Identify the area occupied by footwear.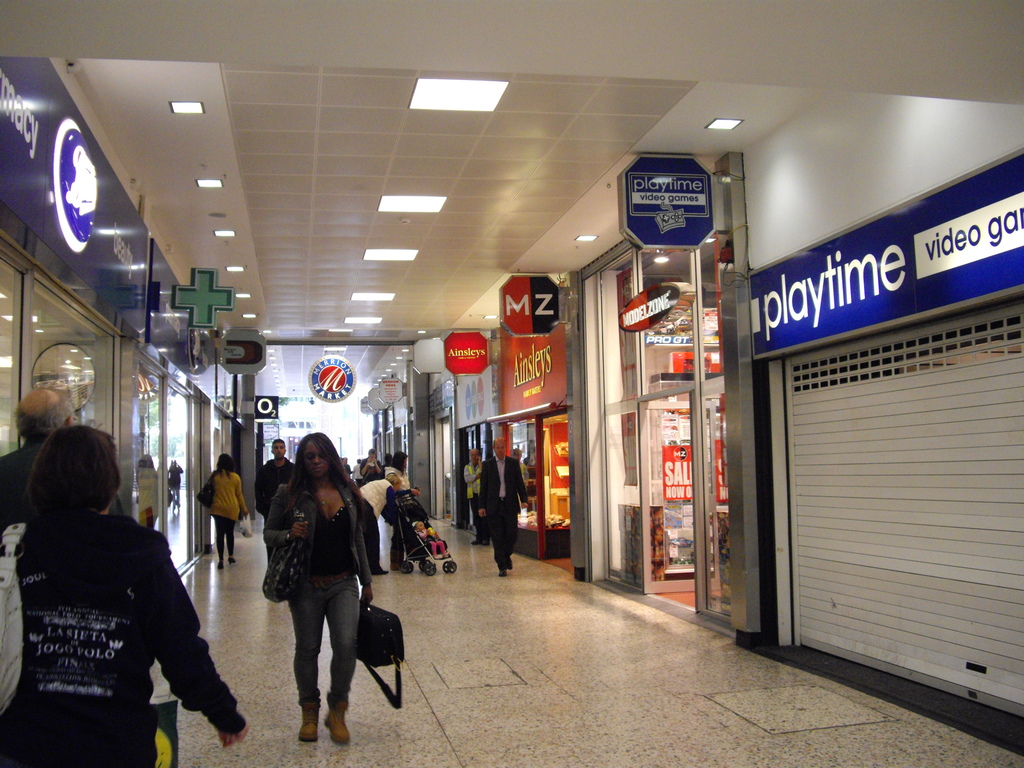
Area: <bbox>218, 562, 225, 570</bbox>.
